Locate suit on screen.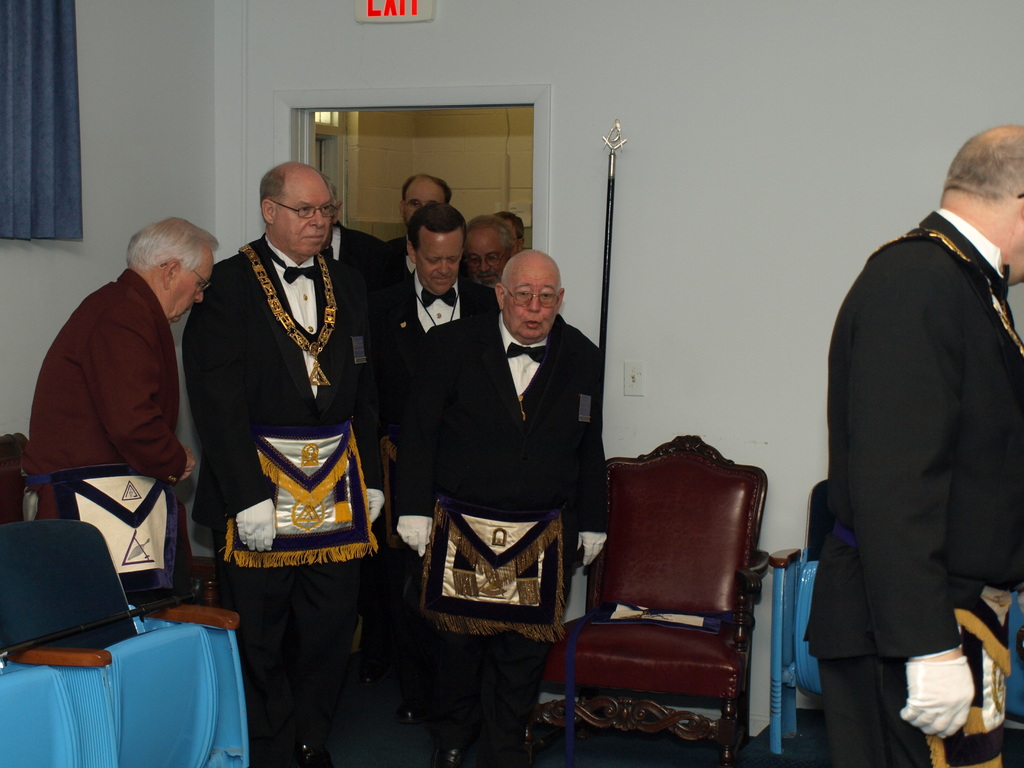
On screen at [x1=184, y1=236, x2=392, y2=767].
